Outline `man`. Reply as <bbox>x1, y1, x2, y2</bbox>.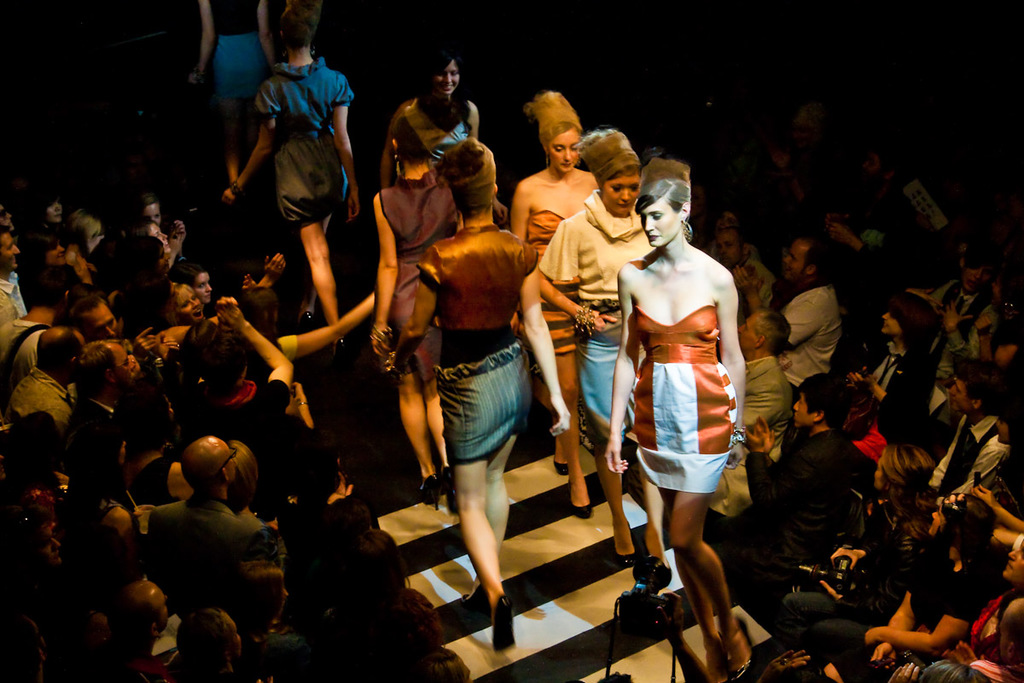
<bbox>94, 581, 175, 682</bbox>.
